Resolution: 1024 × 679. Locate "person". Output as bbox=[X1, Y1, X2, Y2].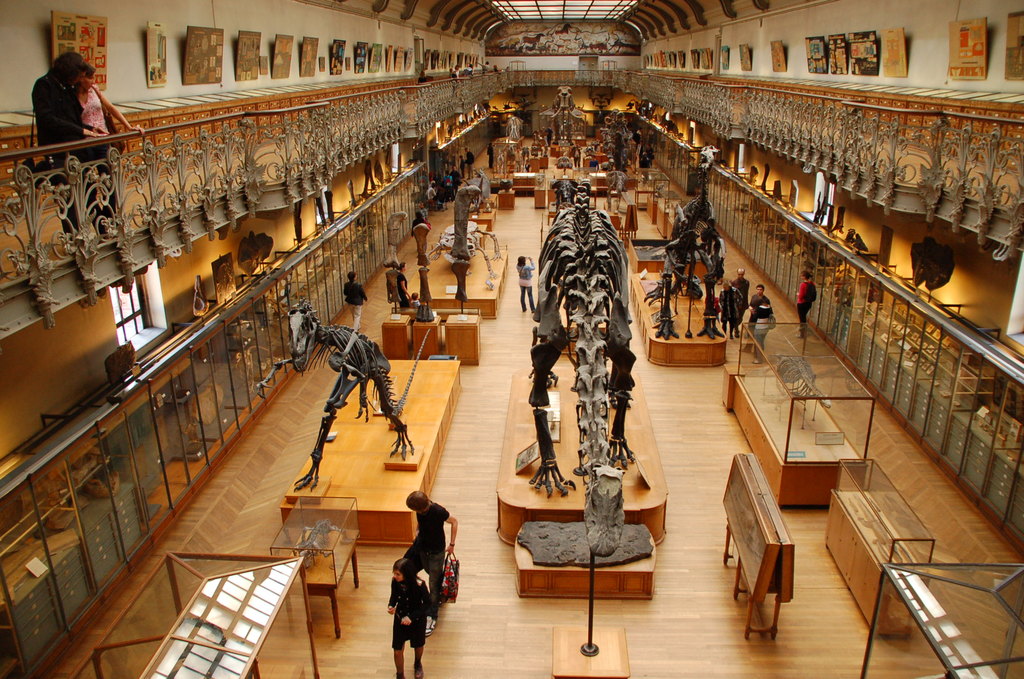
bbox=[486, 143, 493, 169].
